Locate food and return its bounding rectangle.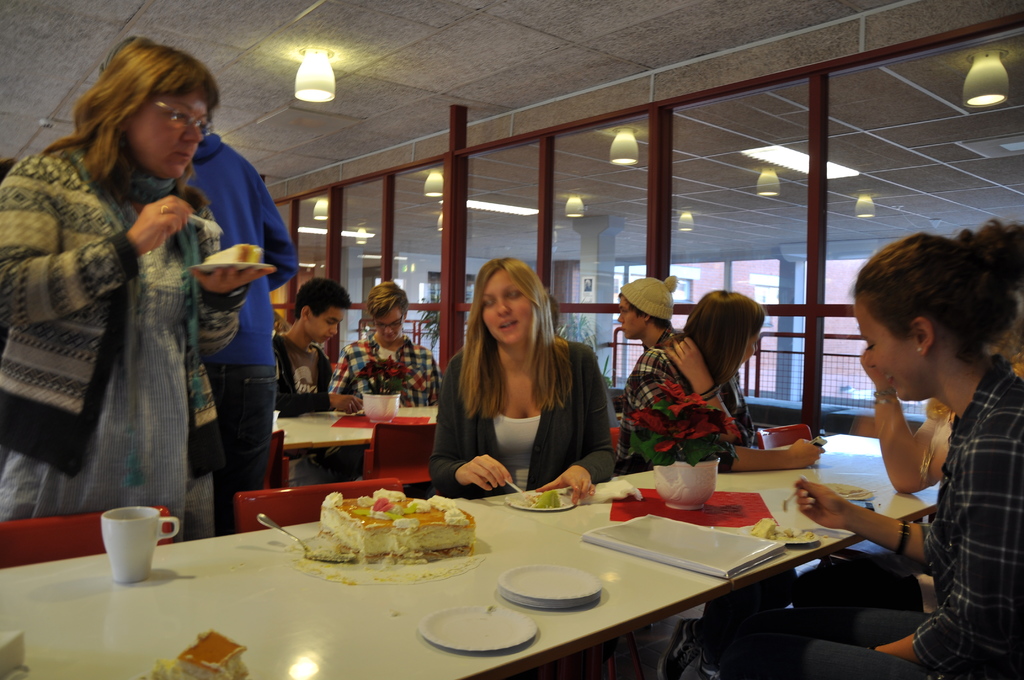
locate(311, 502, 485, 576).
